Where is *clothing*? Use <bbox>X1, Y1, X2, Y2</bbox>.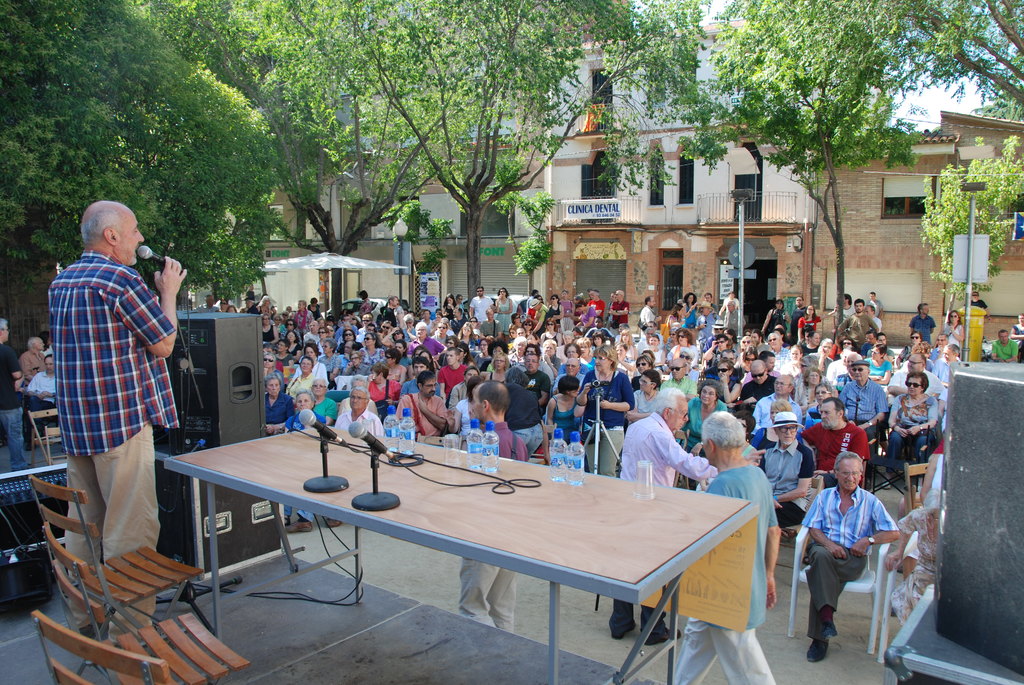
<bbox>879, 392, 939, 484</bbox>.
